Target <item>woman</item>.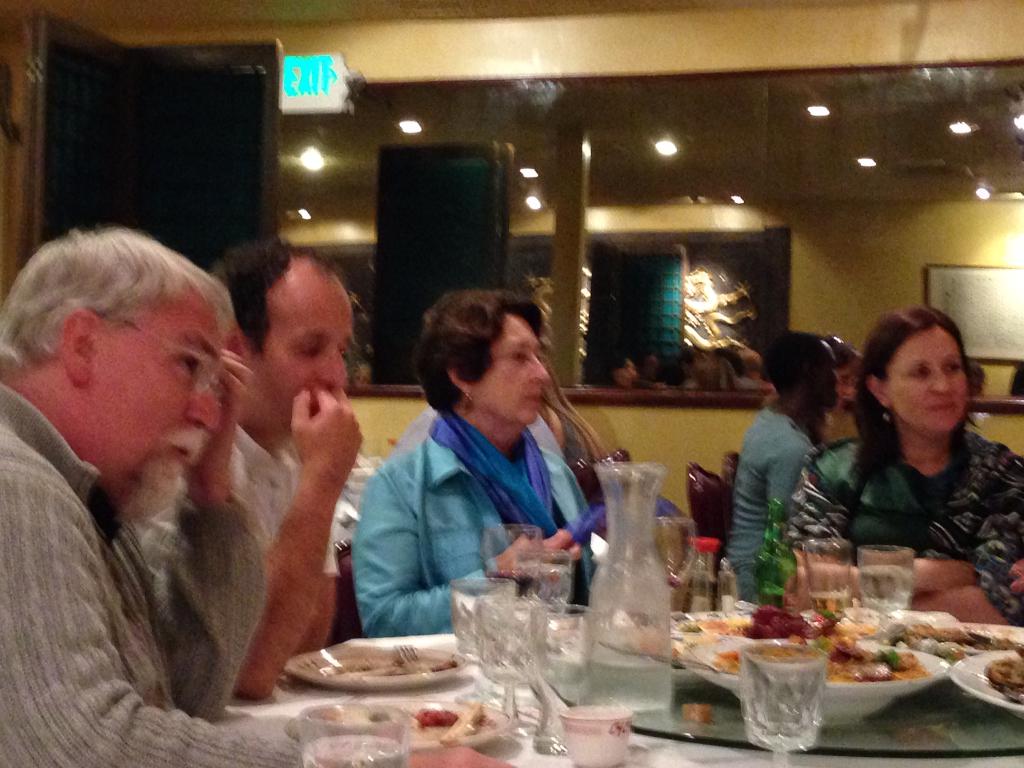
Target region: 784,303,1017,607.
